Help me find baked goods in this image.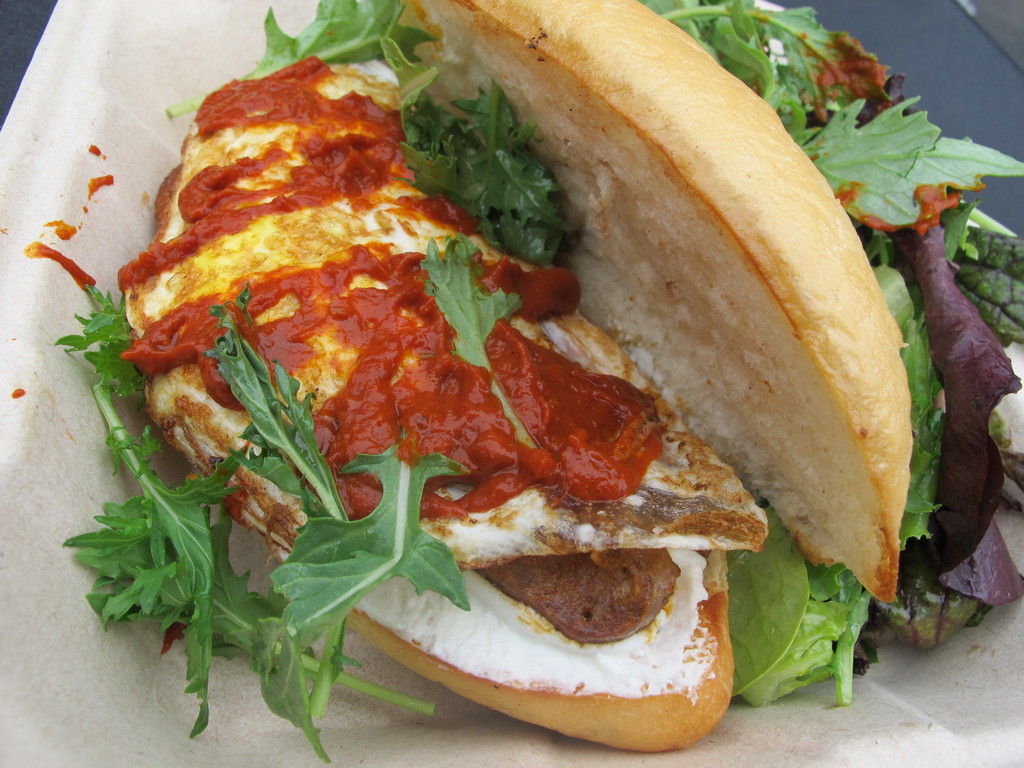
Found it: select_region(107, 26, 900, 733).
